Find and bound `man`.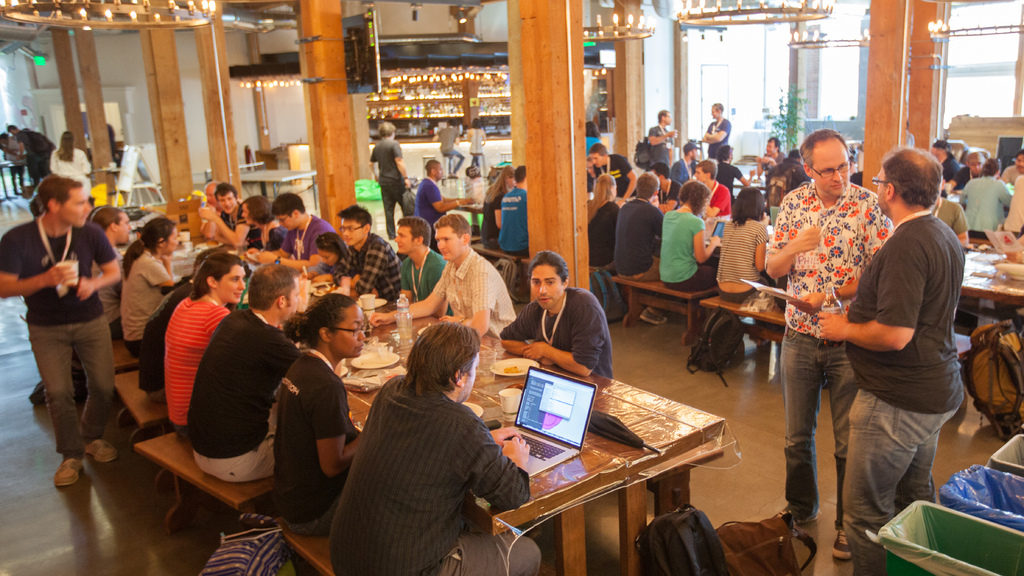
Bound: bbox(646, 162, 682, 212).
